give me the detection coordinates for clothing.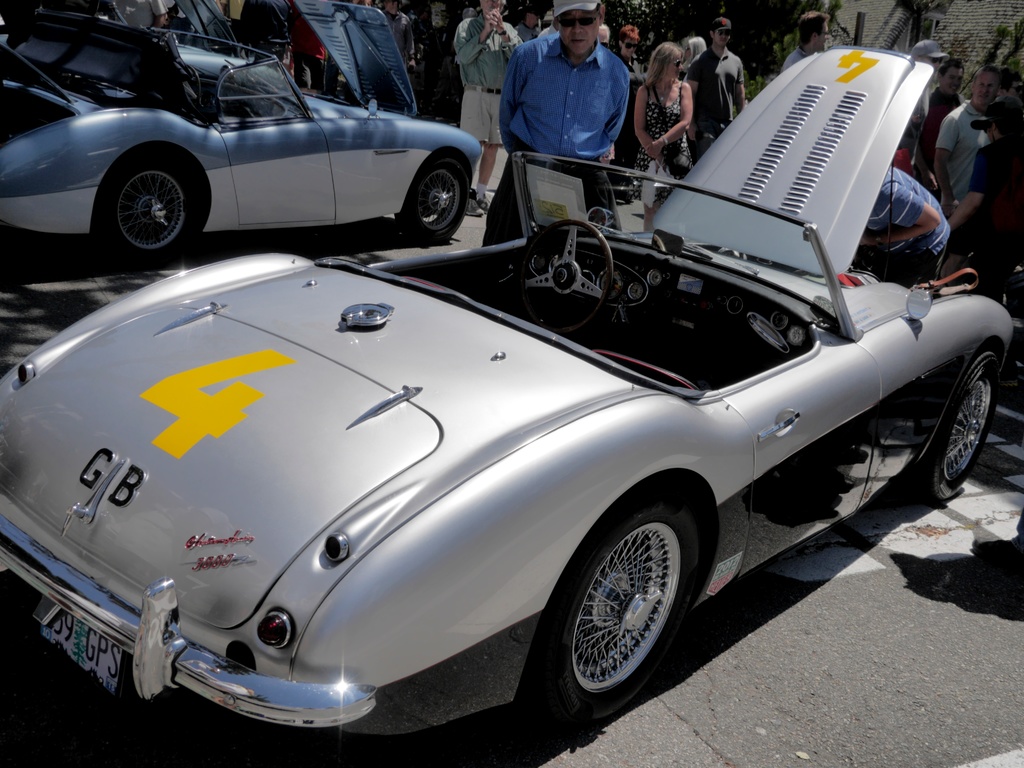
left=687, top=45, right=745, bottom=156.
